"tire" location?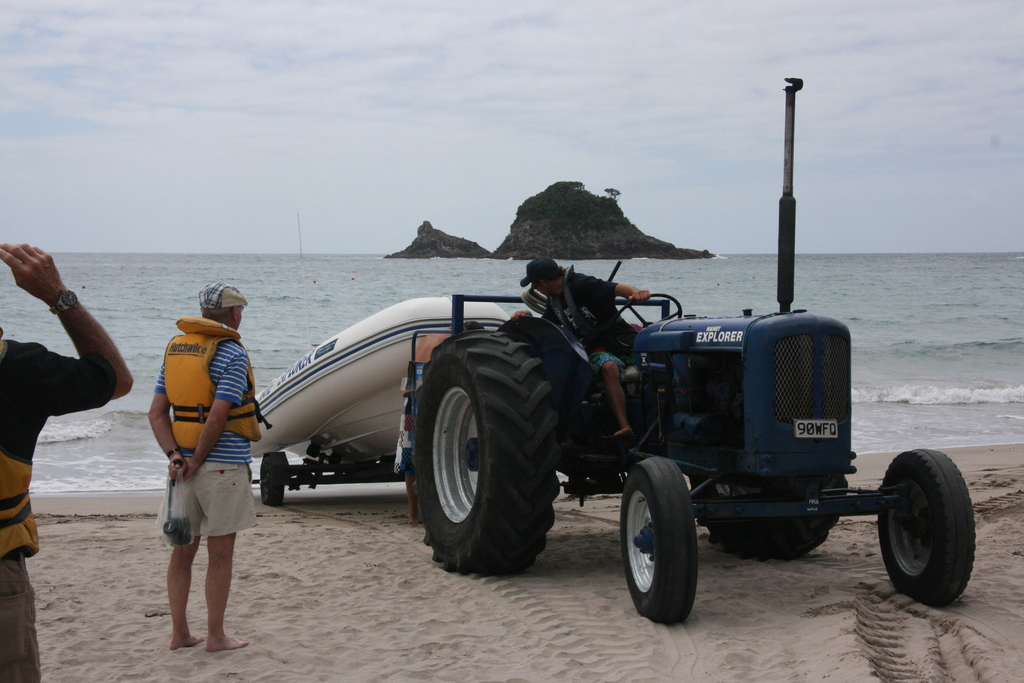
[622,459,700,625]
